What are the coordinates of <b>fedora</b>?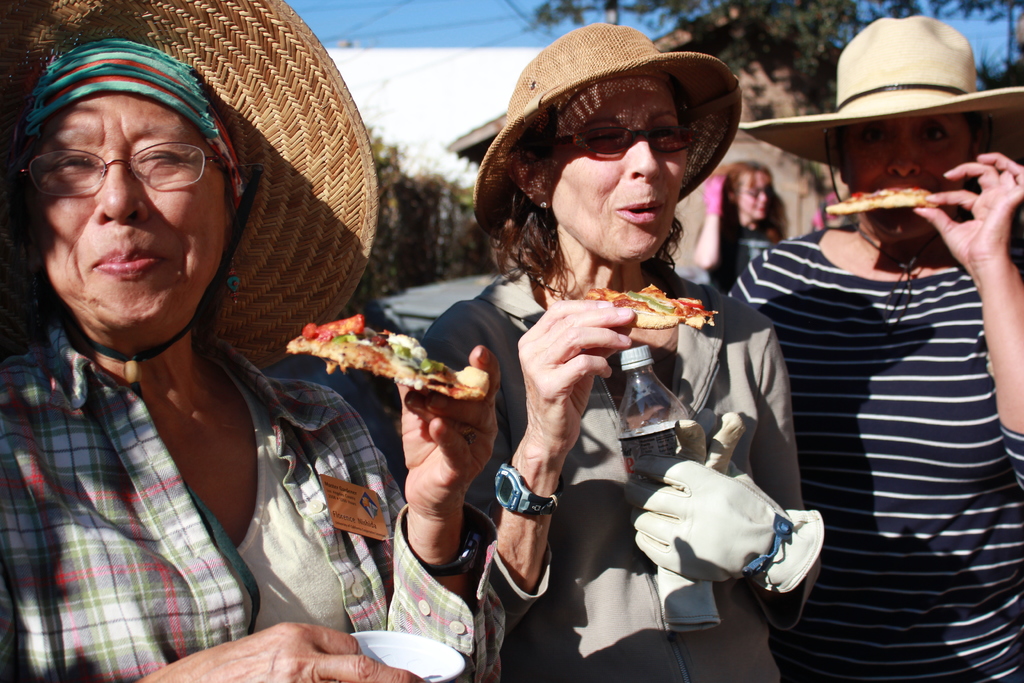
bbox(4, 0, 379, 399).
